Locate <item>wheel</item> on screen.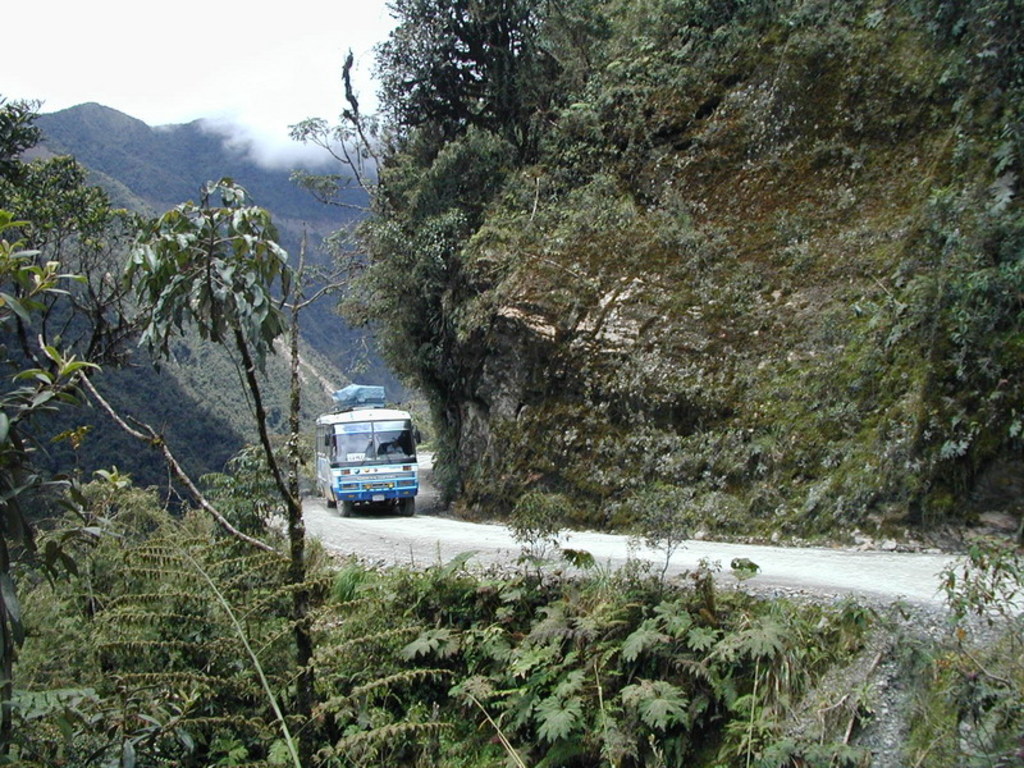
On screen at (x1=389, y1=449, x2=399, y2=456).
